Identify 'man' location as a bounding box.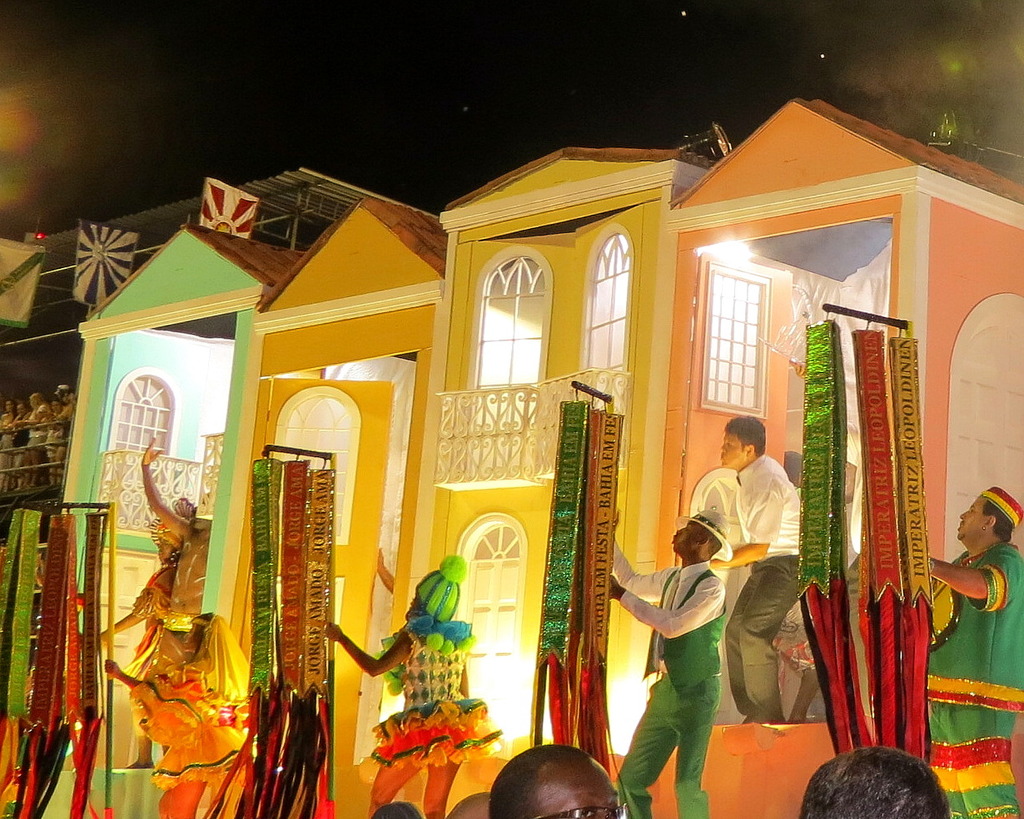
{"x1": 802, "y1": 747, "x2": 952, "y2": 818}.
